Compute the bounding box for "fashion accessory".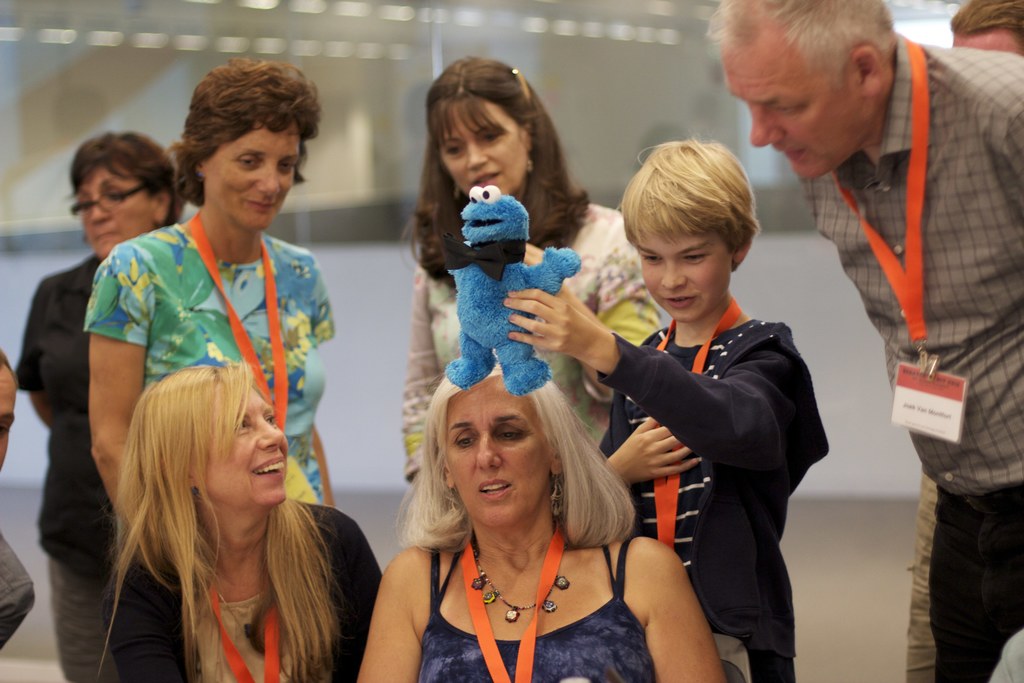
{"x1": 70, "y1": 168, "x2": 154, "y2": 215}.
